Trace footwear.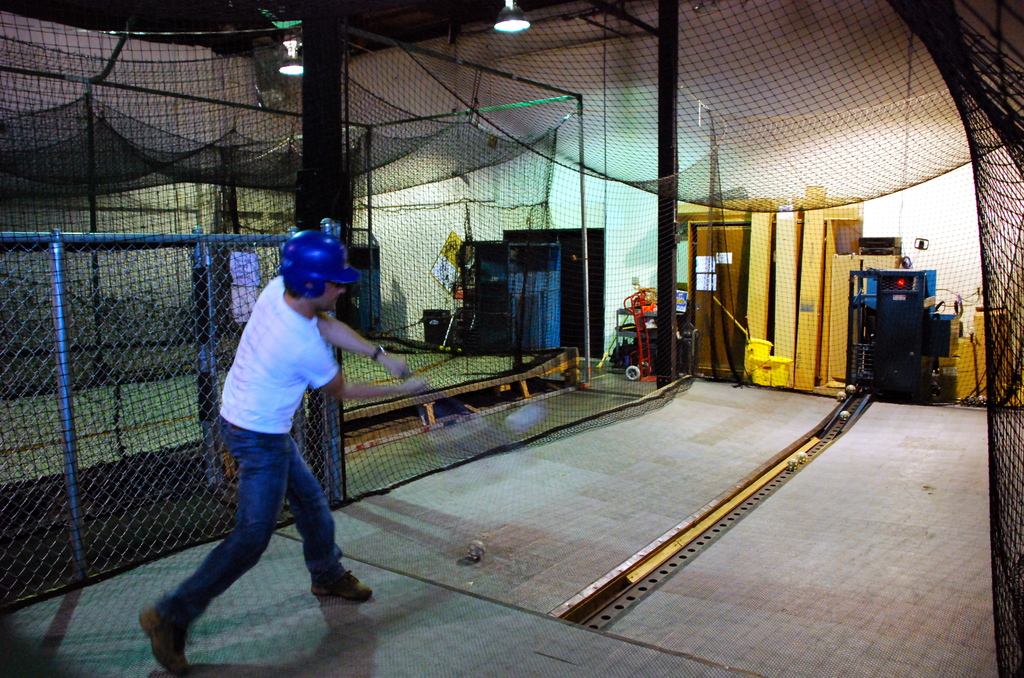
Traced to Rect(289, 558, 351, 633).
